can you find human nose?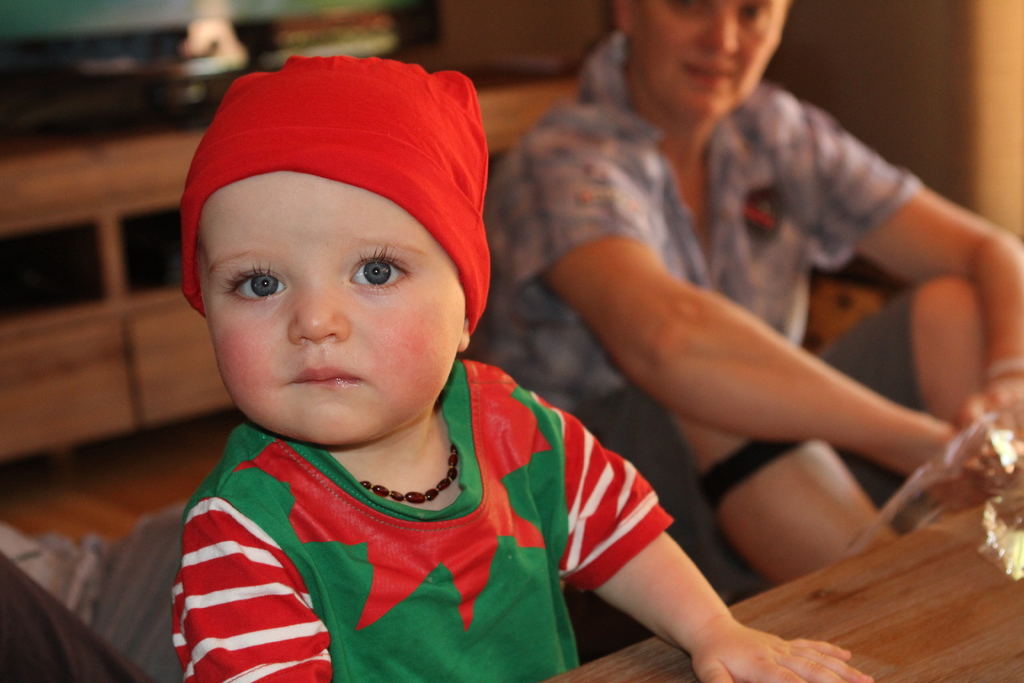
Yes, bounding box: [700,7,741,56].
